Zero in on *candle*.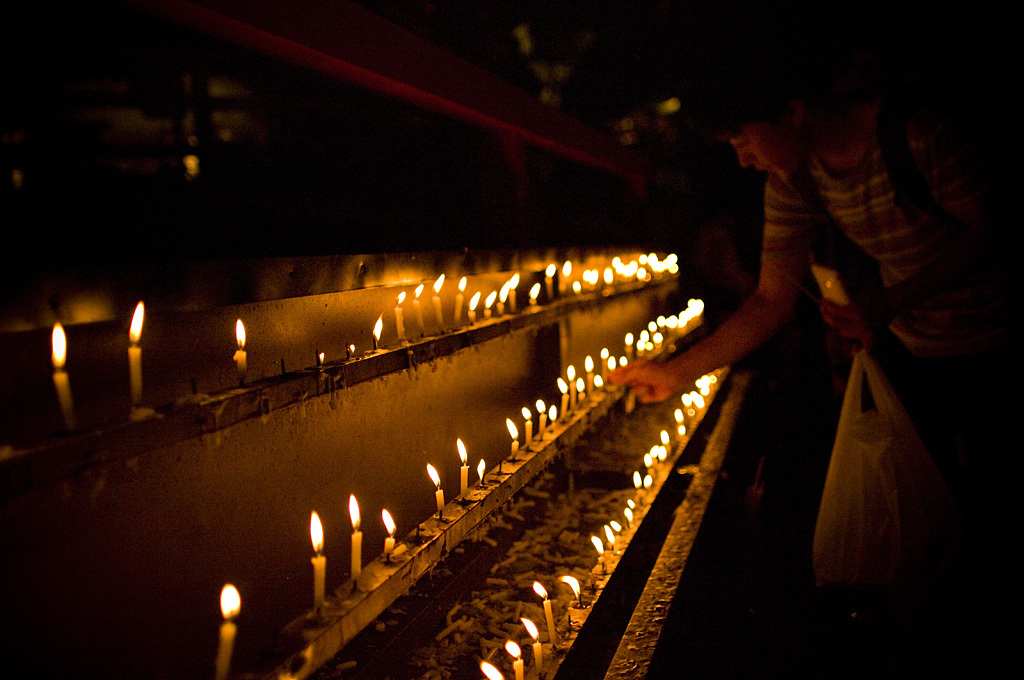
Zeroed in: <bbox>517, 619, 543, 675</bbox>.
